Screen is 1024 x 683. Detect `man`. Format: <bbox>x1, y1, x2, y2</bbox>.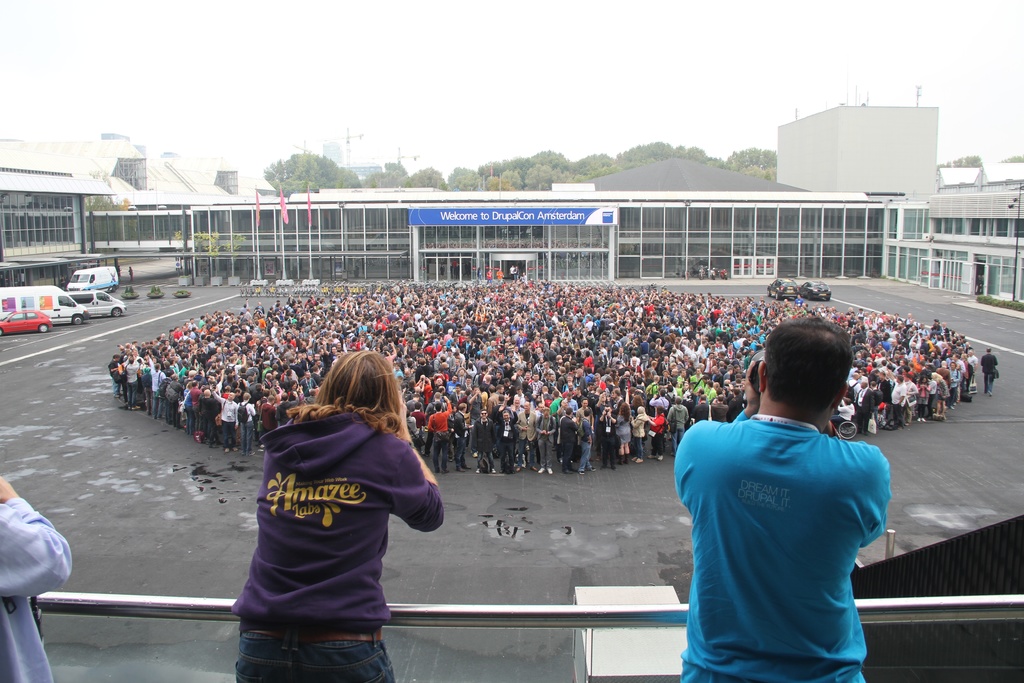
<bbox>529, 370, 545, 399</bbox>.
